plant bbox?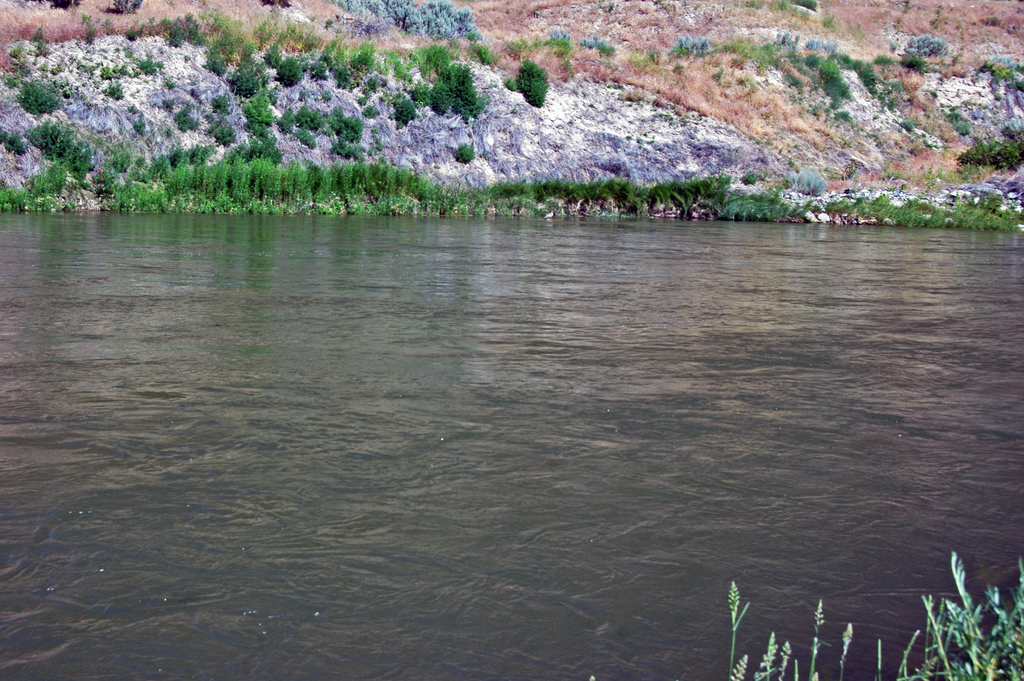
box(207, 10, 239, 40)
